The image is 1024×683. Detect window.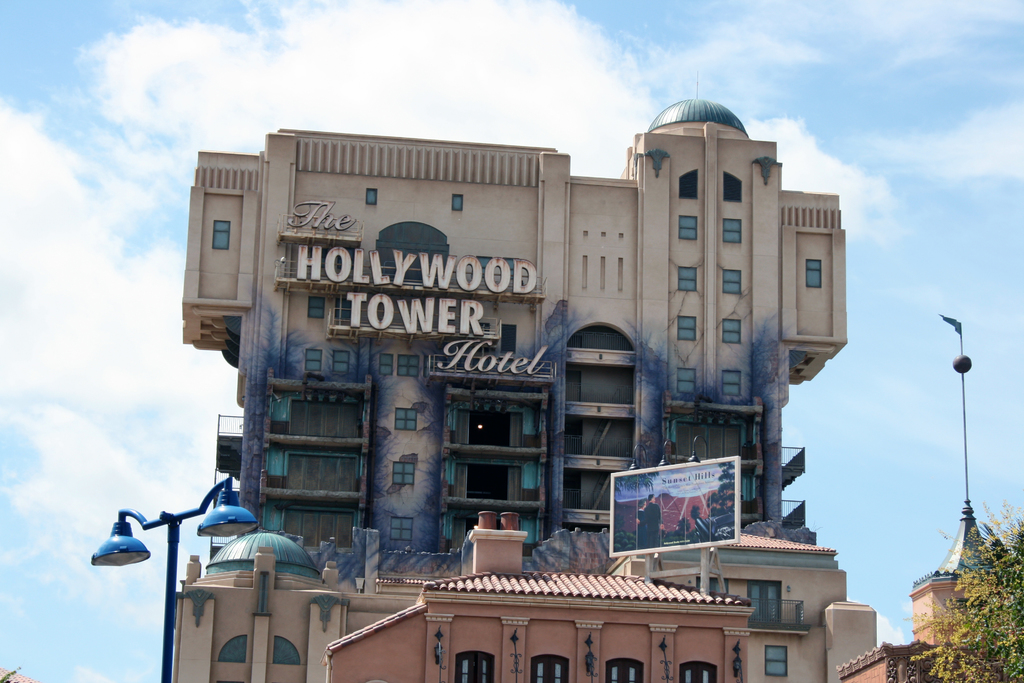
Detection: <region>719, 267, 739, 293</region>.
